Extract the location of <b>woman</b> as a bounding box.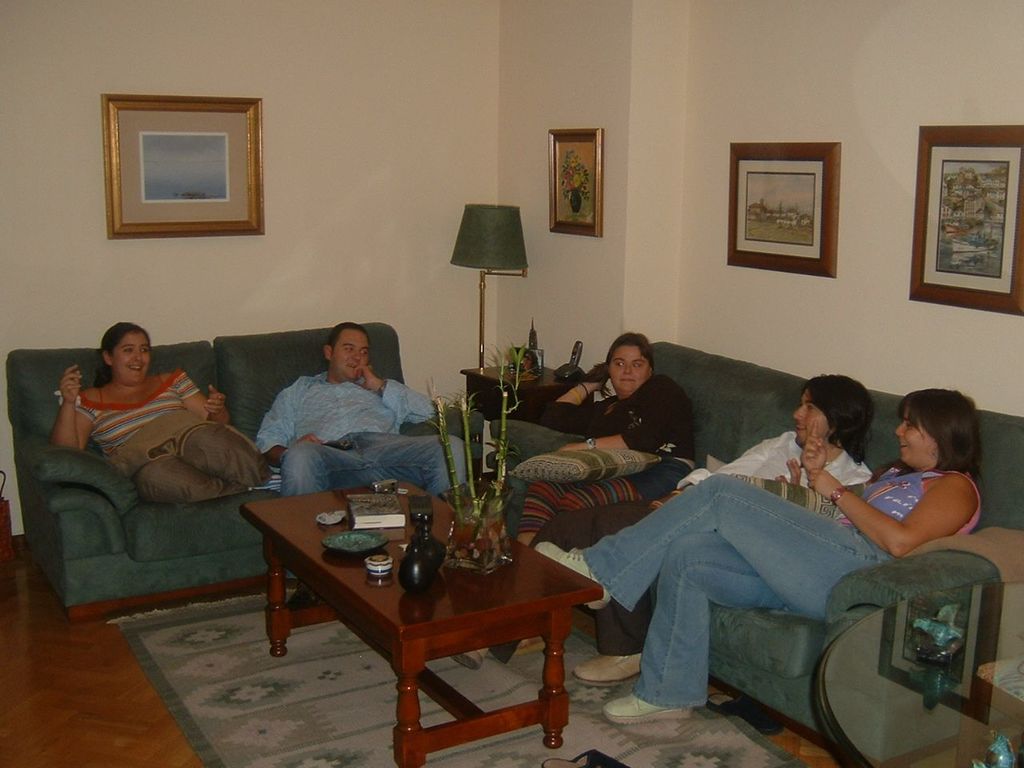
rect(530, 383, 983, 725).
